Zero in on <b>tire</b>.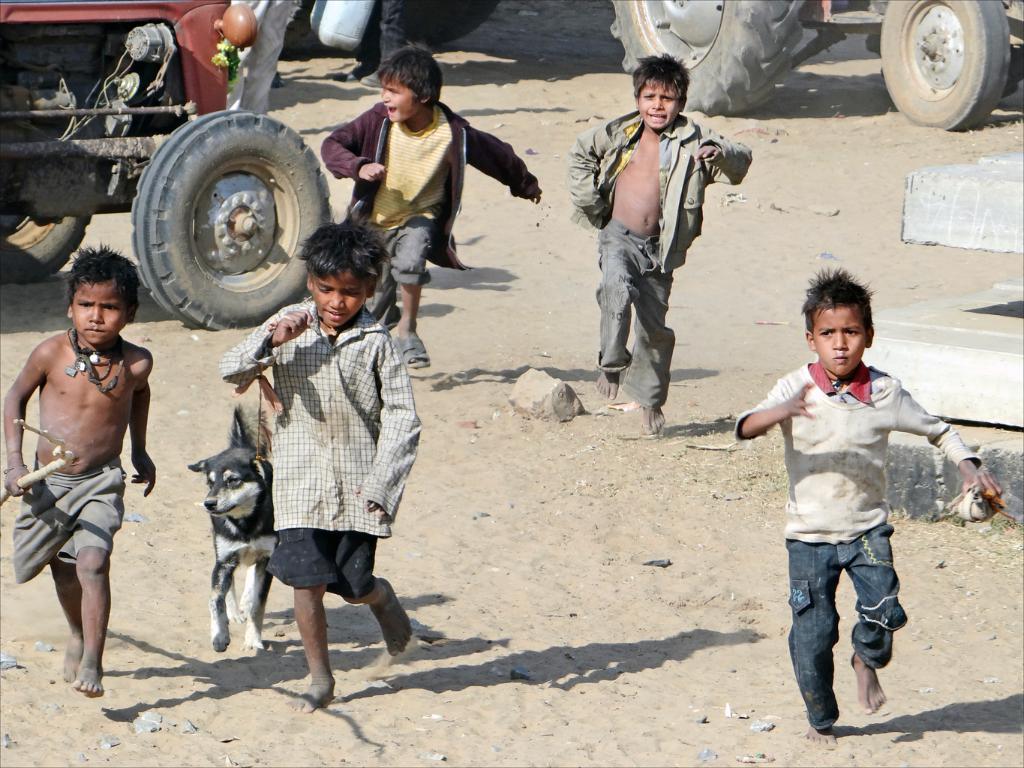
Zeroed in: bbox=(0, 214, 91, 283).
